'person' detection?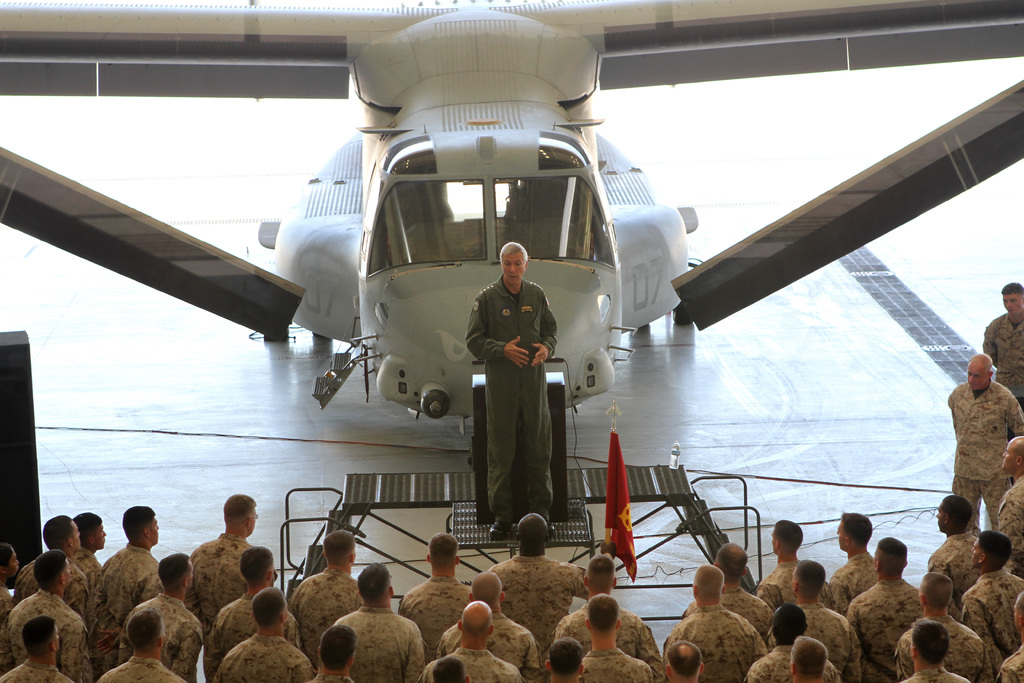
BBox(760, 519, 802, 604)
